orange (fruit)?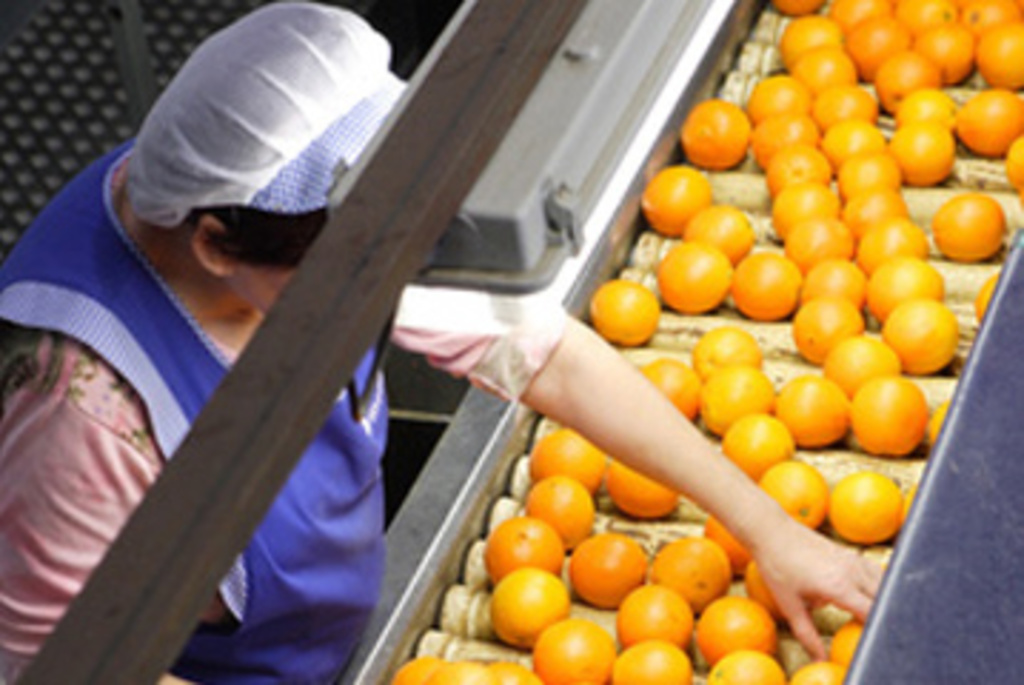
<bbox>864, 46, 933, 106</bbox>
